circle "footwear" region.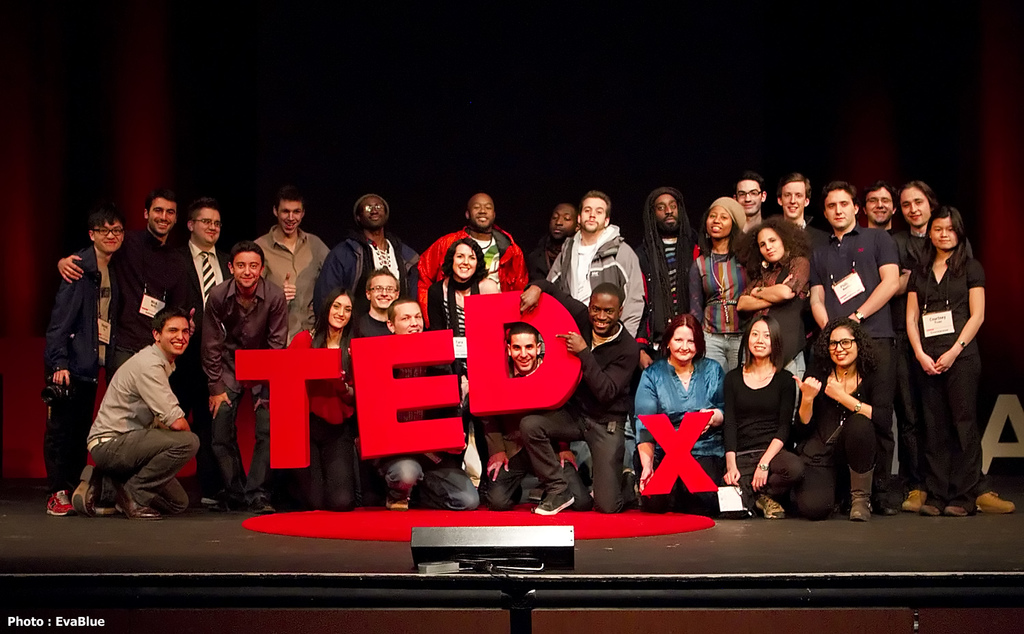
Region: 973:489:1017:516.
